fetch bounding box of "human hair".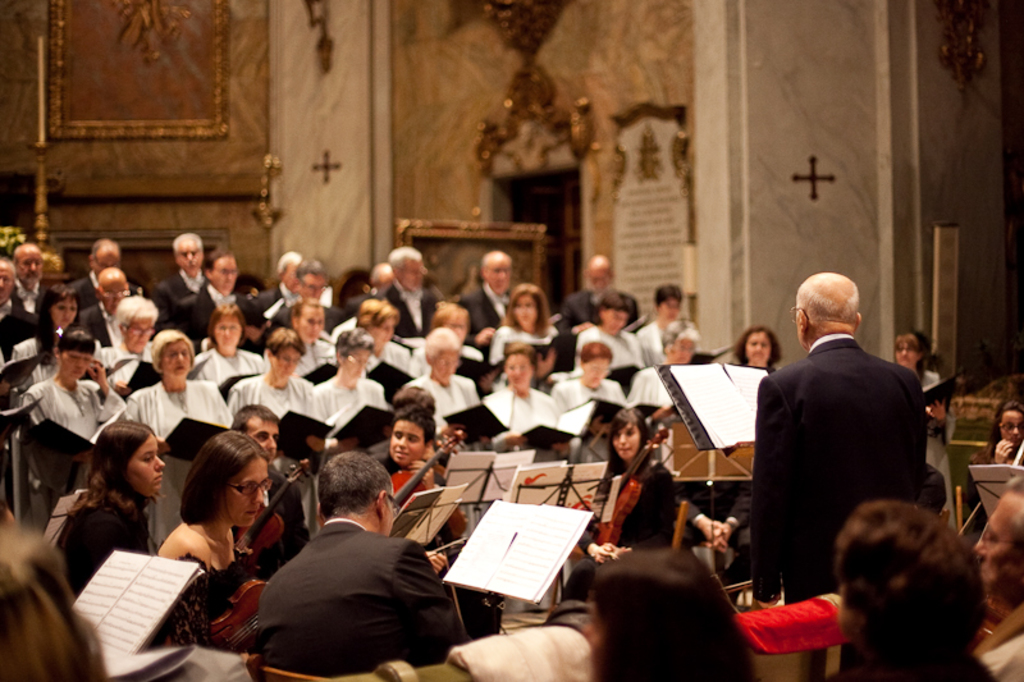
Bbox: 172 232 205 260.
